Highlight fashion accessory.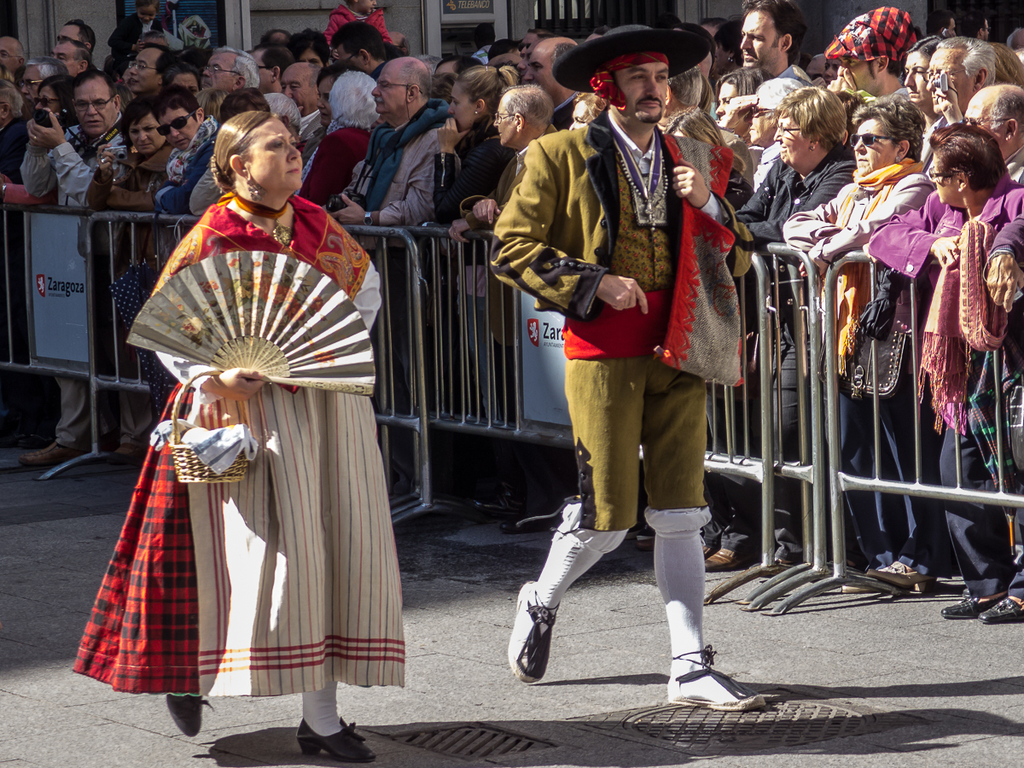
Highlighted region: Rect(242, 178, 268, 204).
